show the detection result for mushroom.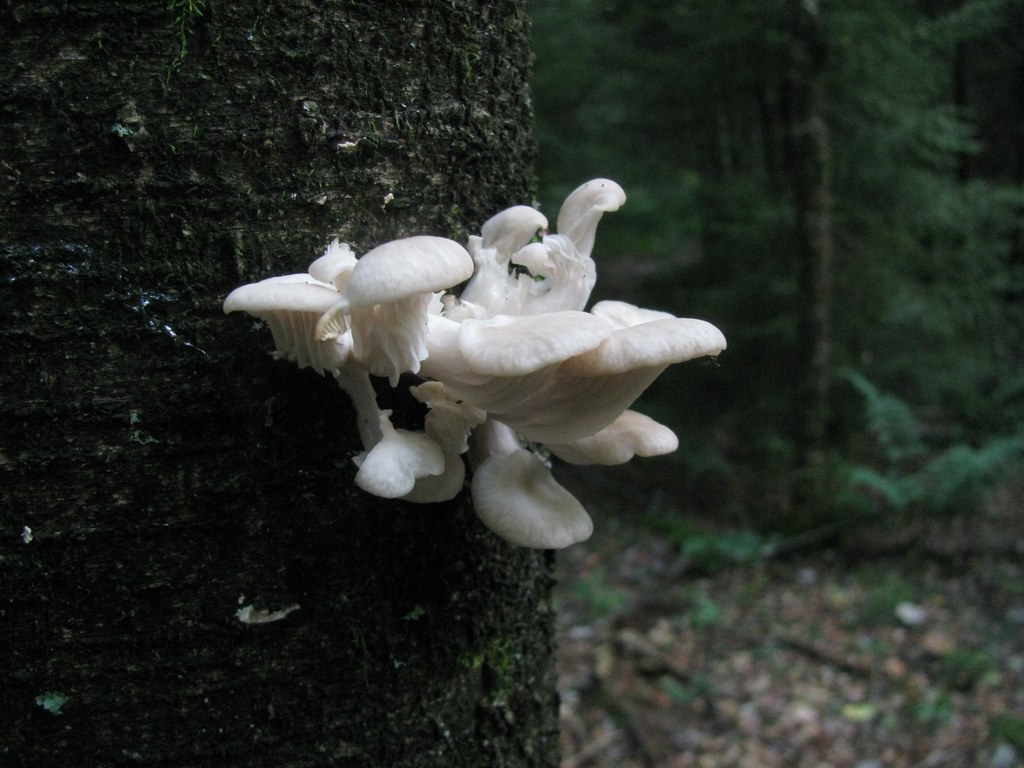
x1=535, y1=384, x2=674, y2=472.
